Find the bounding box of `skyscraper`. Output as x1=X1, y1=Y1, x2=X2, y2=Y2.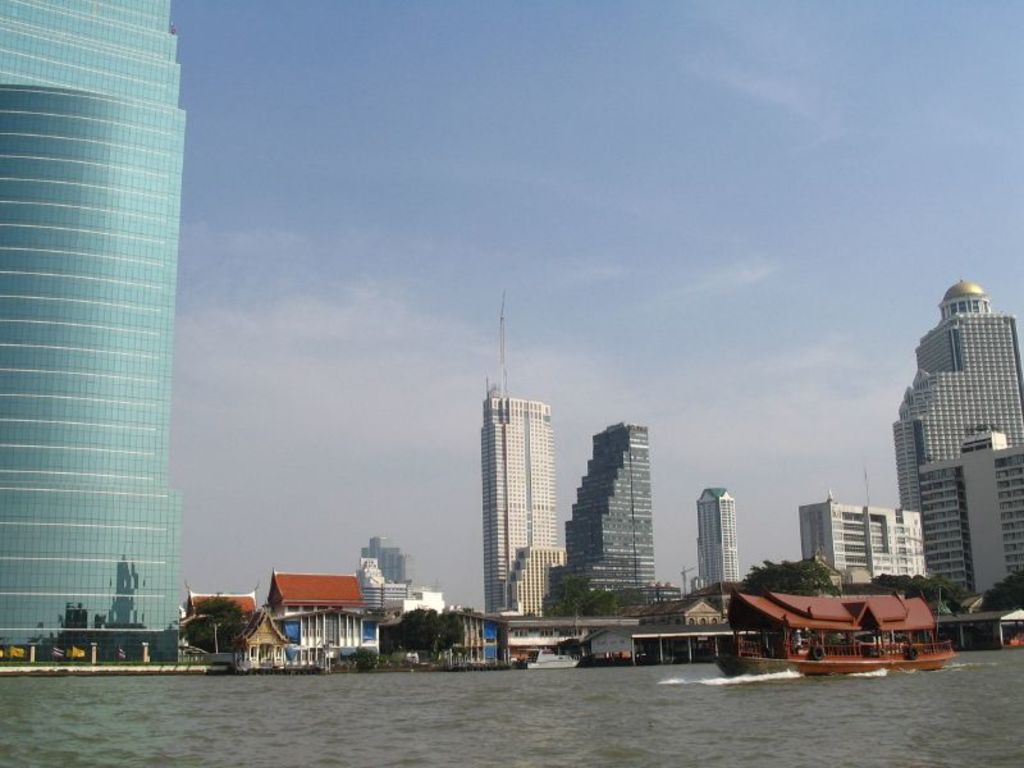
x1=682, y1=485, x2=756, y2=589.
